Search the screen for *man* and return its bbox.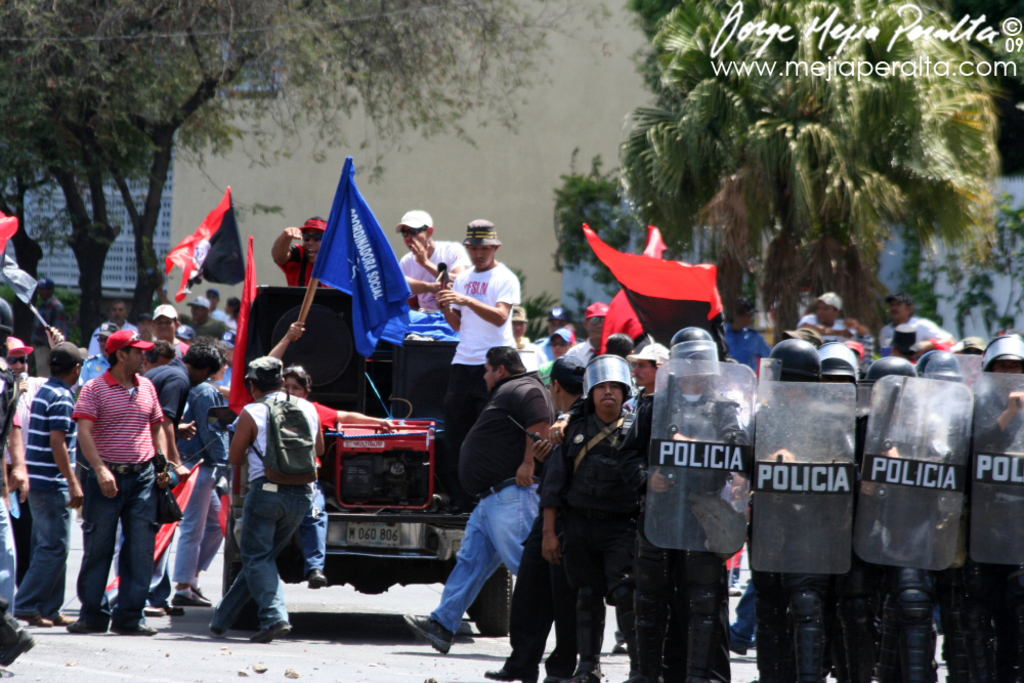
Found: box=[272, 214, 333, 289].
